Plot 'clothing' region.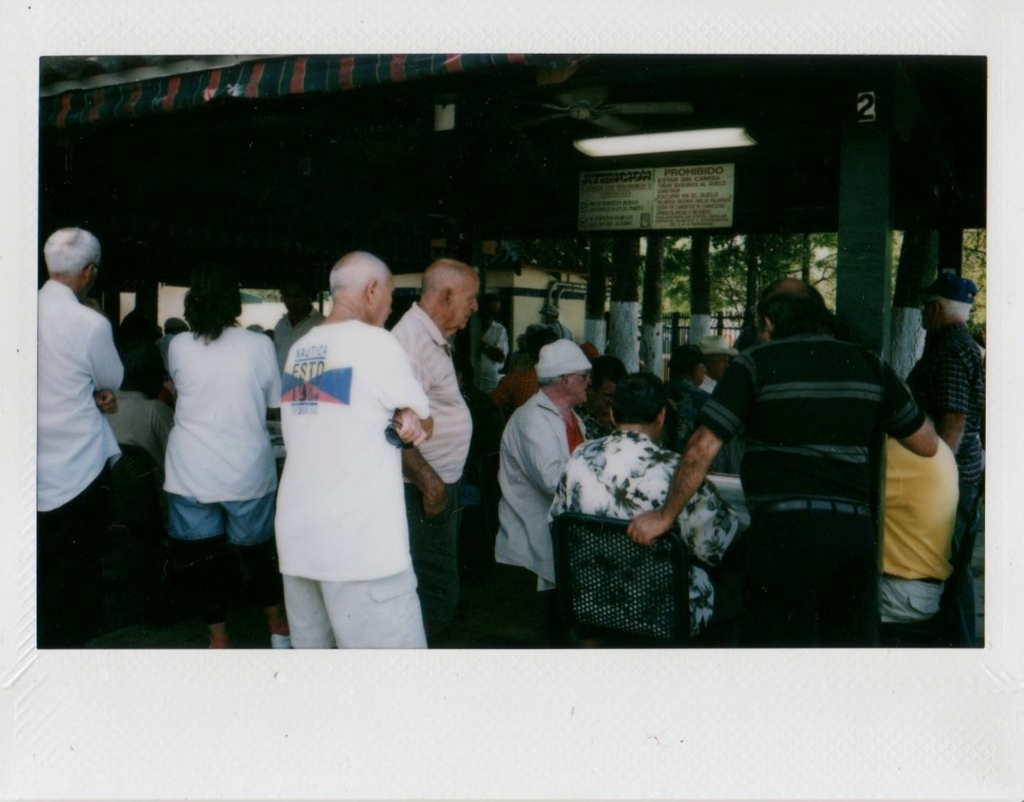
Plotted at (x1=389, y1=301, x2=482, y2=649).
